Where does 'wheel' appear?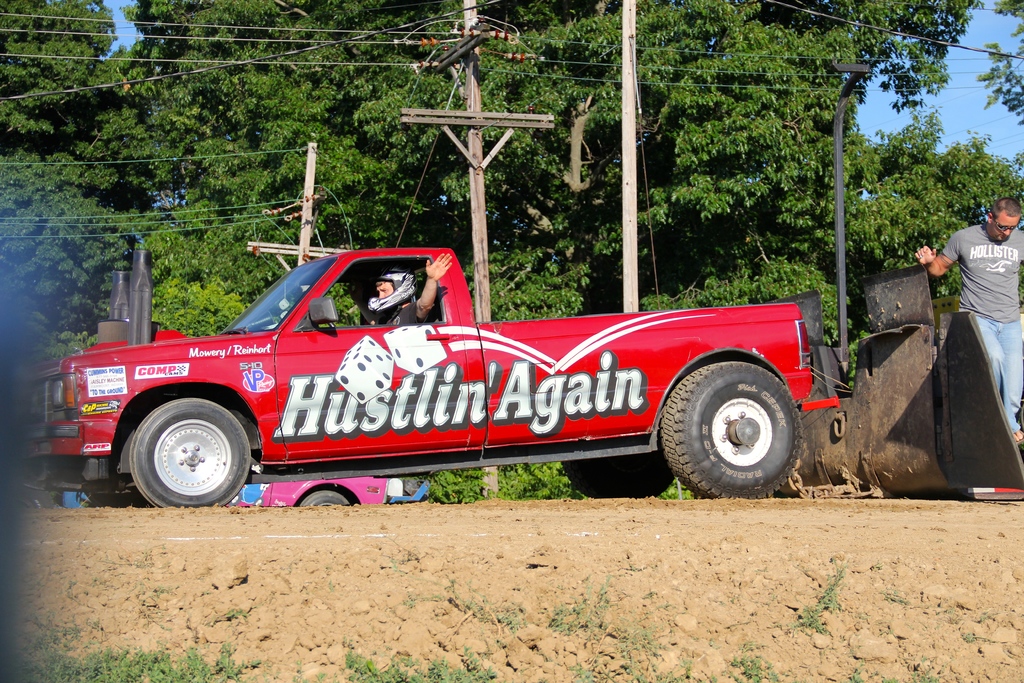
Appears at rect(563, 453, 677, 500).
